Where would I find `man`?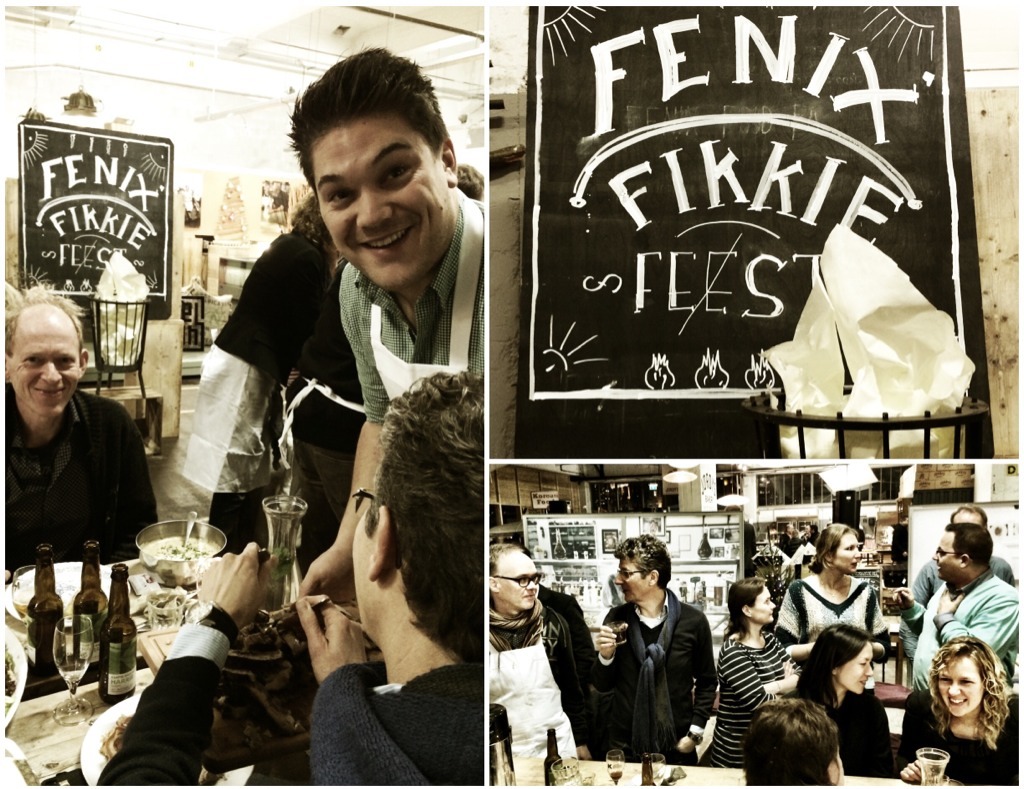
At [x1=595, y1=552, x2=724, y2=780].
